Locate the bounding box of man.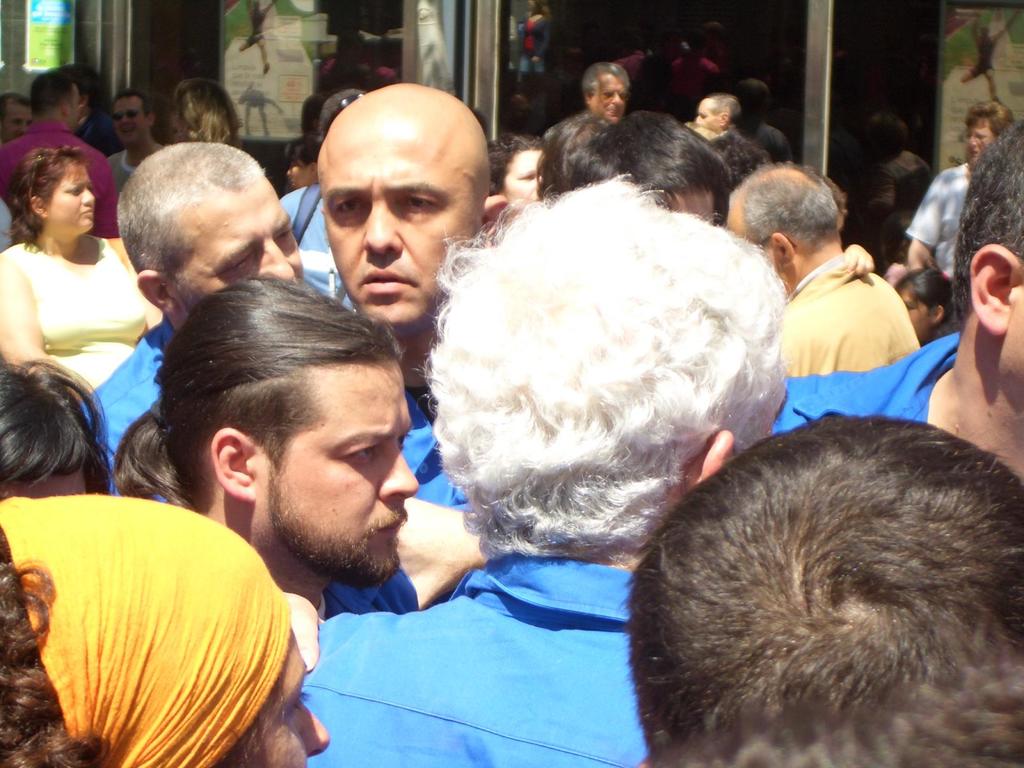
Bounding box: Rect(100, 89, 171, 195).
